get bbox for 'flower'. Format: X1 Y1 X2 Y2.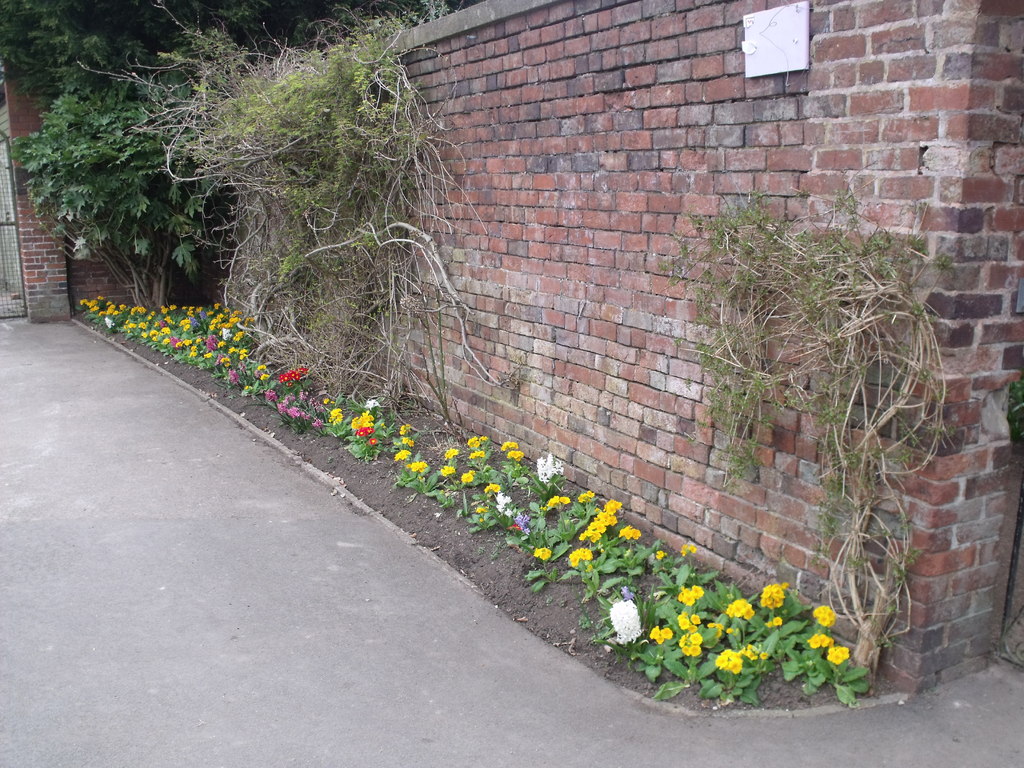
609 597 643 643.
